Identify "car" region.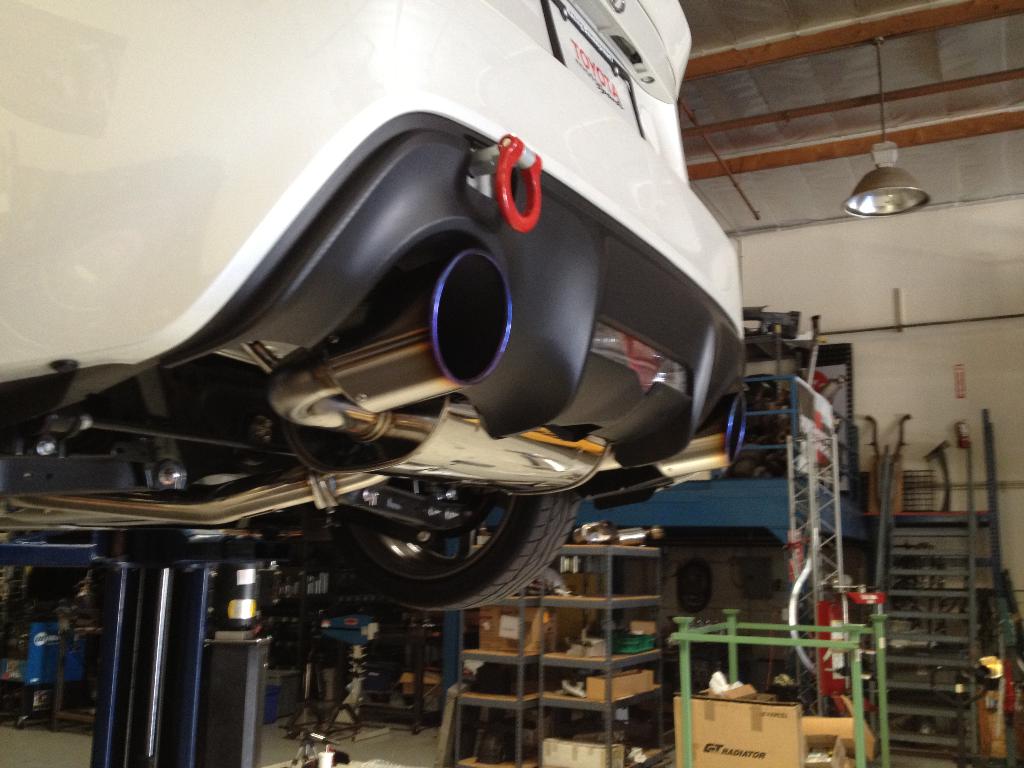
Region: <bbox>0, 0, 745, 612</bbox>.
